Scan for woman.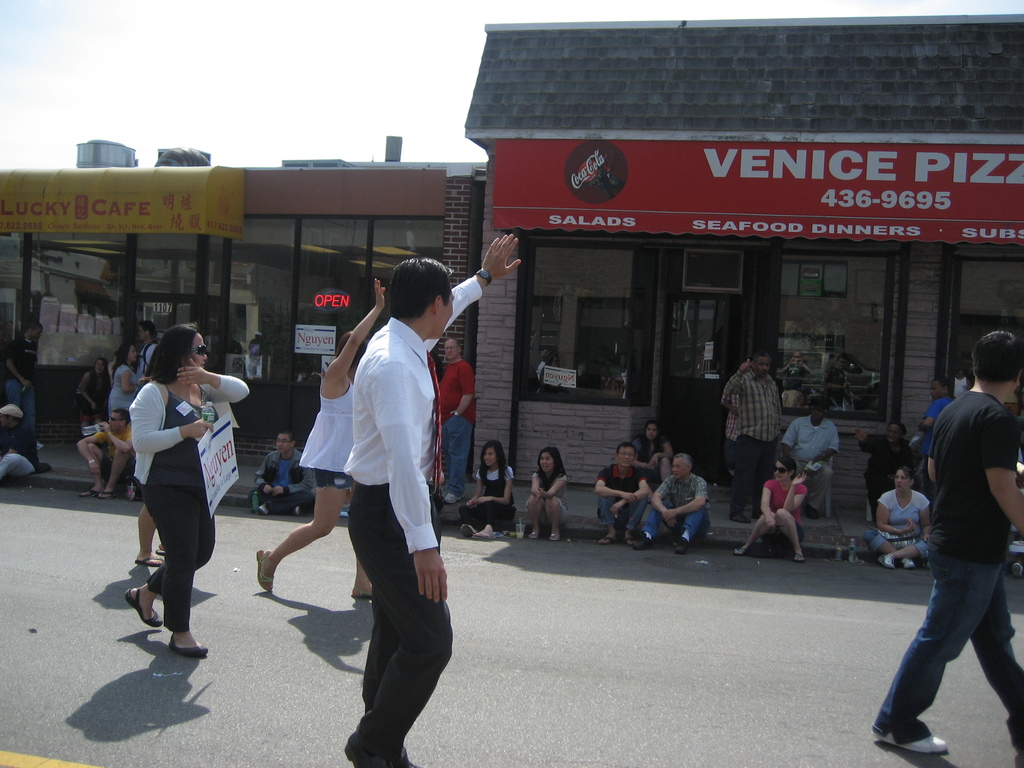
Scan result: [630, 421, 678, 492].
